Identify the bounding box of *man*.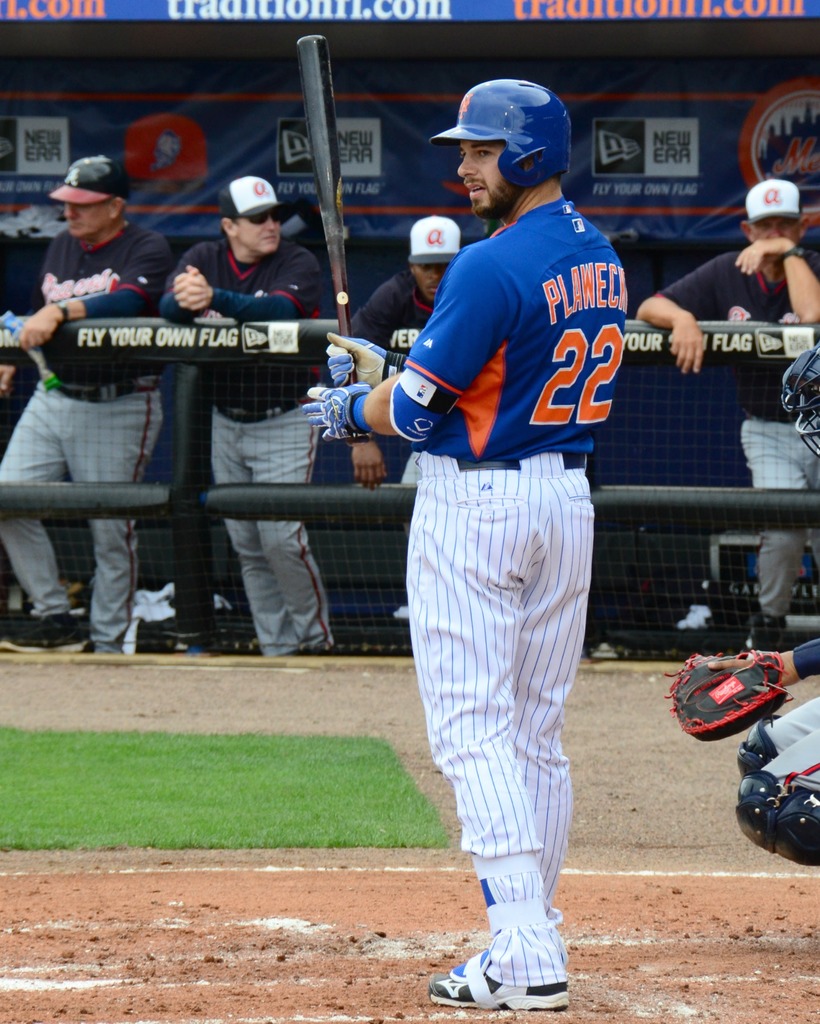
box=[634, 179, 819, 655].
